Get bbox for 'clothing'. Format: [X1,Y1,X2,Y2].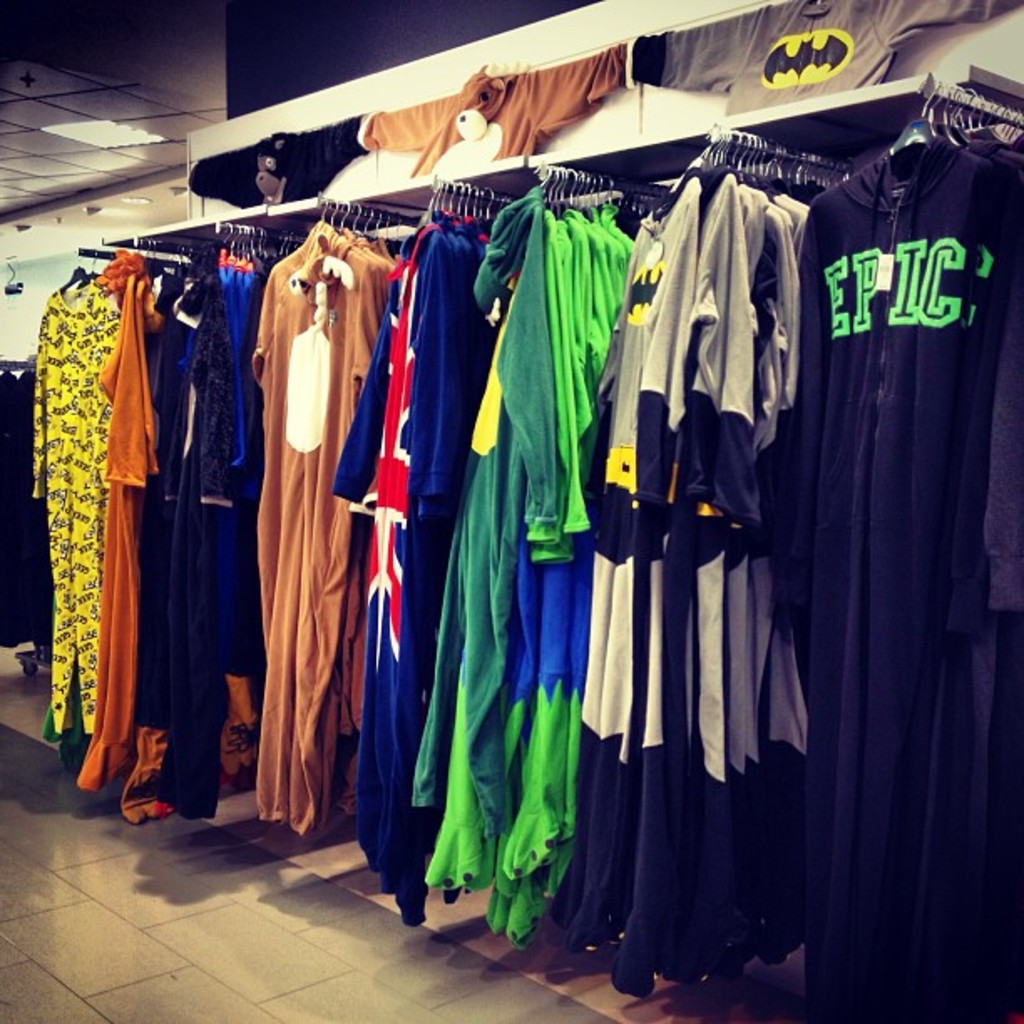
[181,104,373,216].
